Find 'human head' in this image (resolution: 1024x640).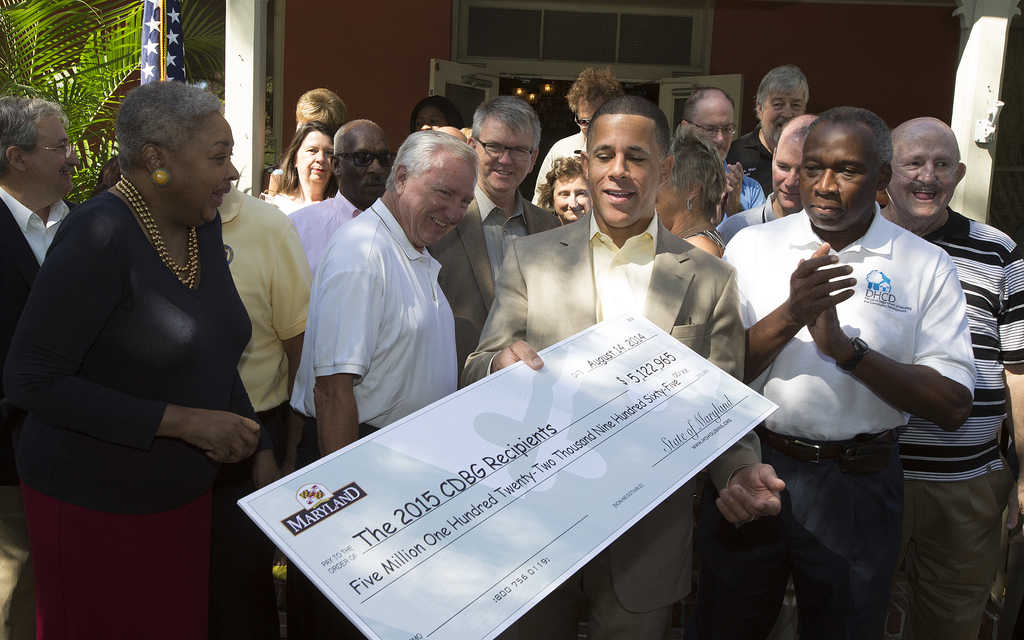
crop(761, 65, 808, 141).
